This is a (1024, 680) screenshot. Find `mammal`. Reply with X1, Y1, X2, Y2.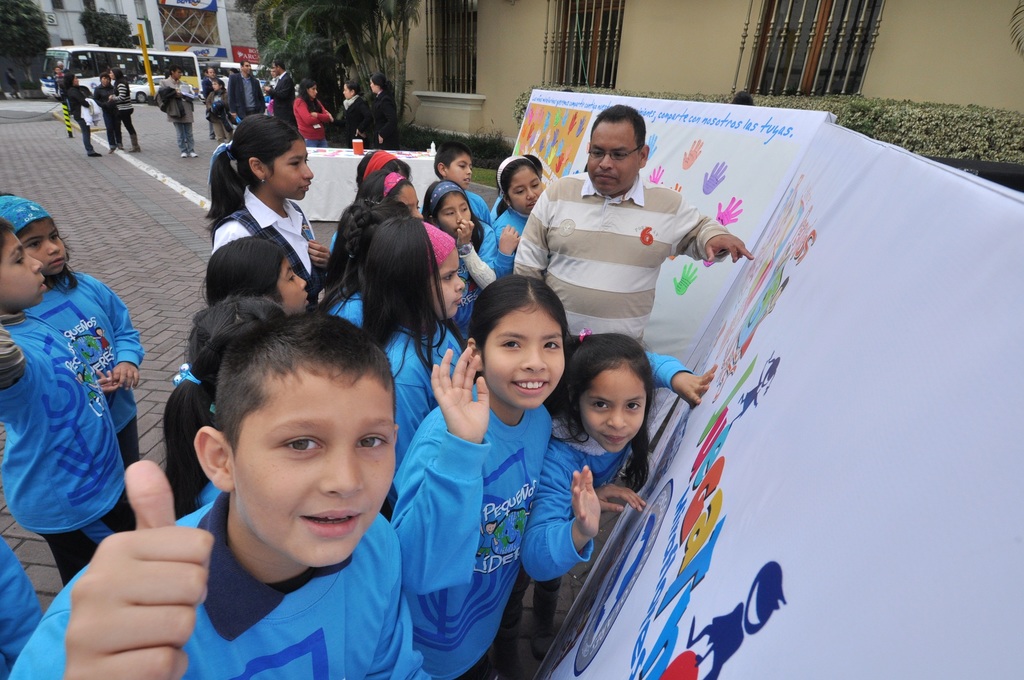
490, 156, 546, 275.
